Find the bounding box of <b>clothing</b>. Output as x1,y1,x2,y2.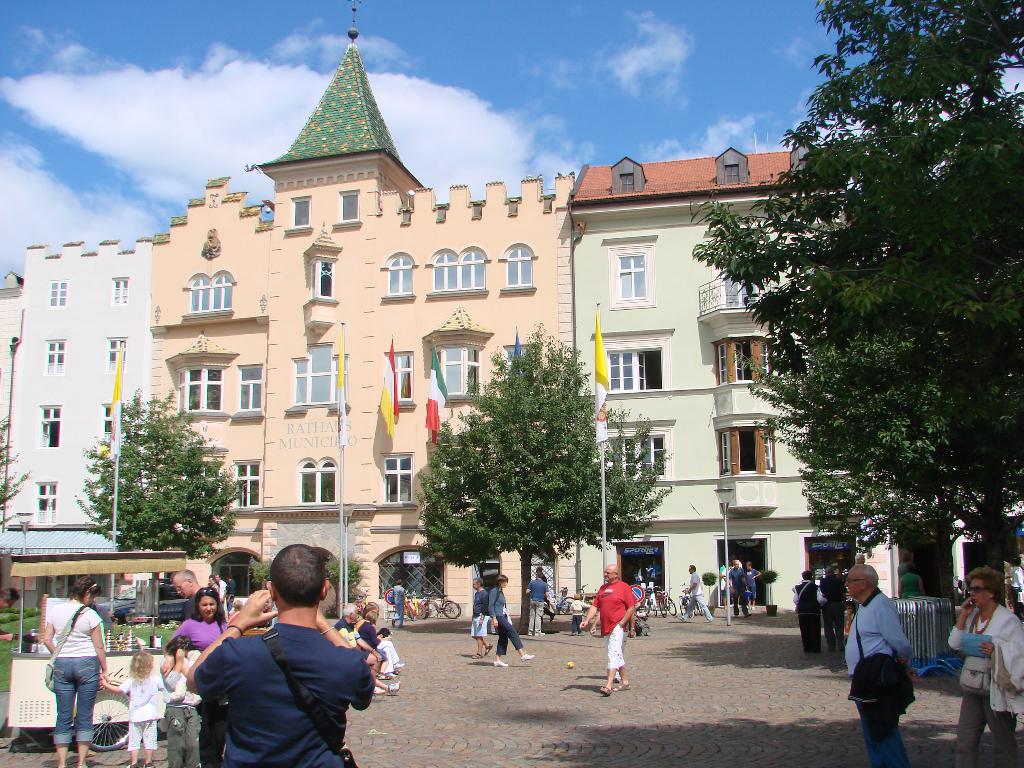
376,639,402,683.
